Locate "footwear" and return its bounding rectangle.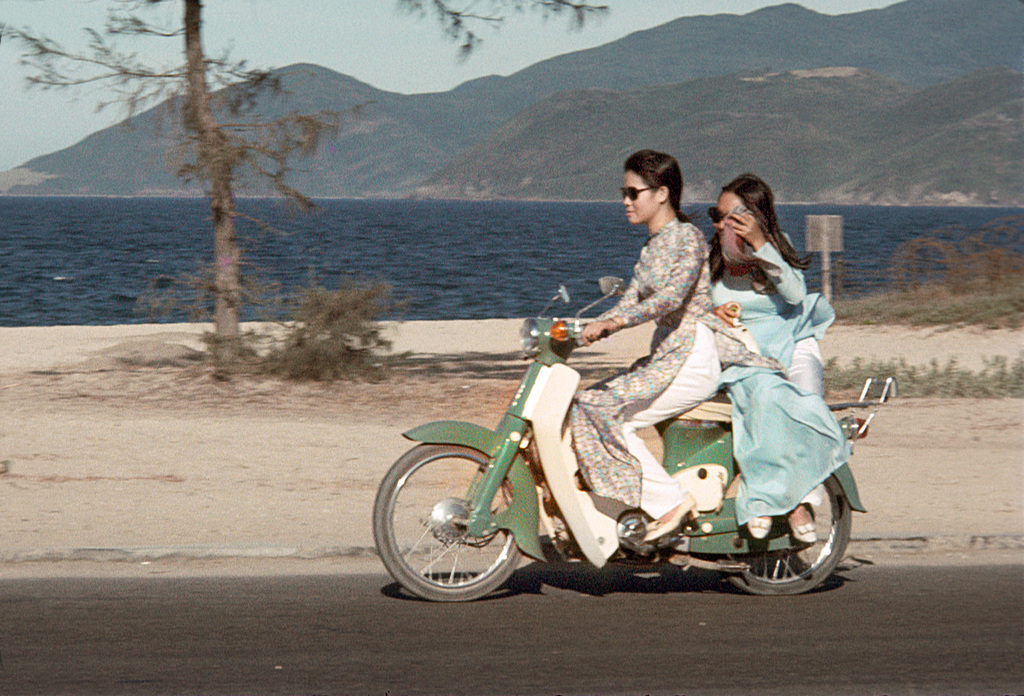
641,492,708,544.
